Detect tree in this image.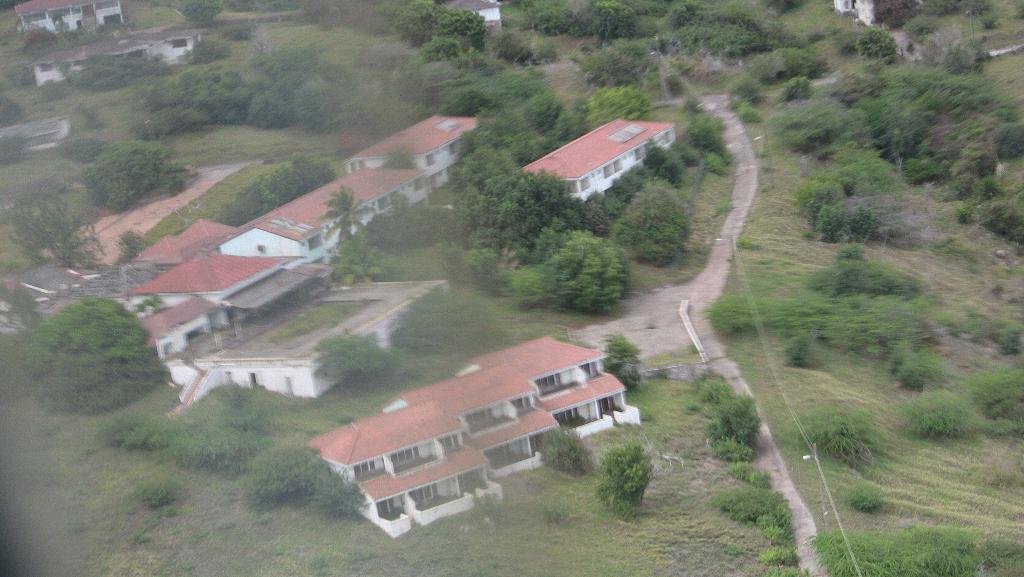
Detection: {"left": 790, "top": 407, "right": 874, "bottom": 467}.
